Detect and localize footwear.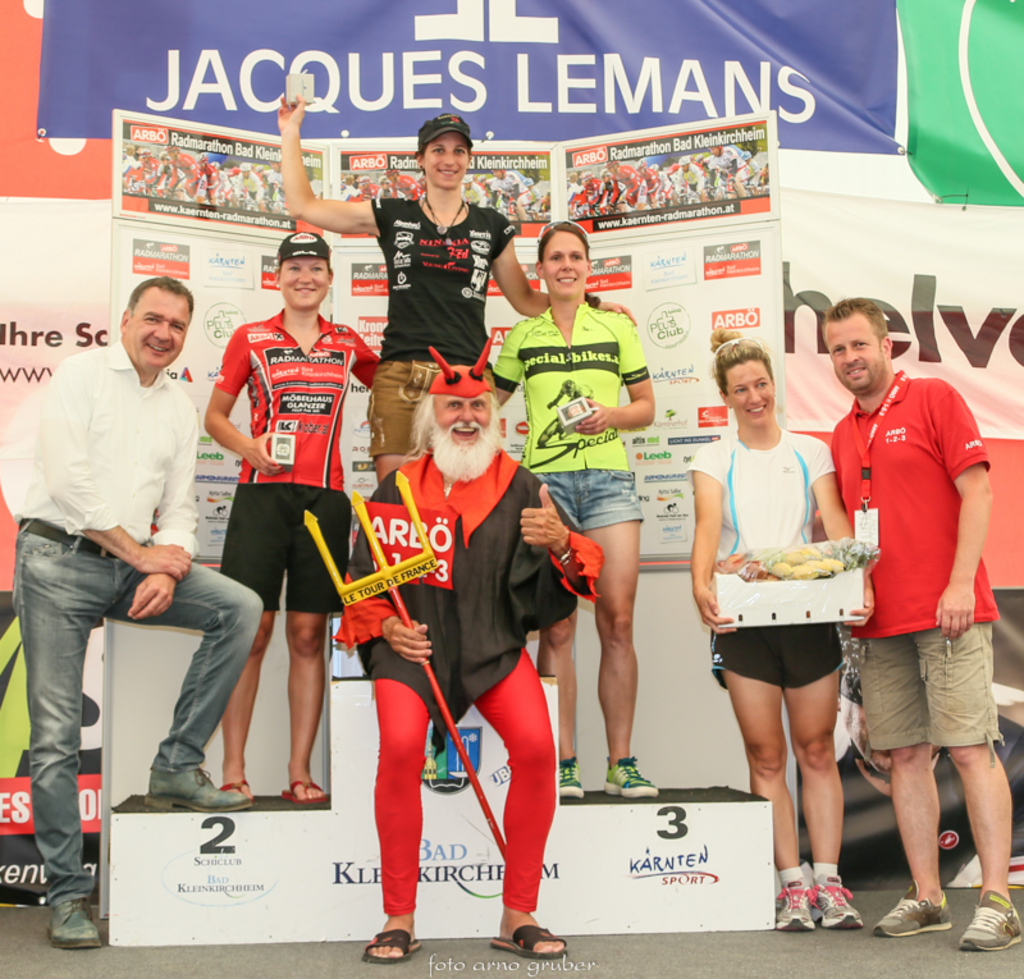
Localized at left=557, top=752, right=584, bottom=799.
